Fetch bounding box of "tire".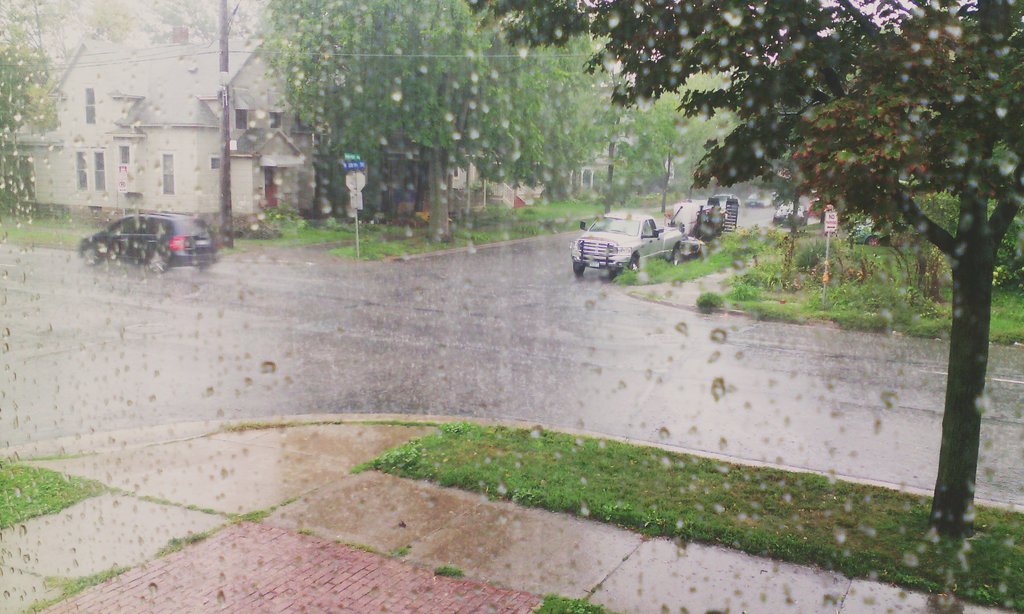
Bbox: <box>627,254,638,270</box>.
